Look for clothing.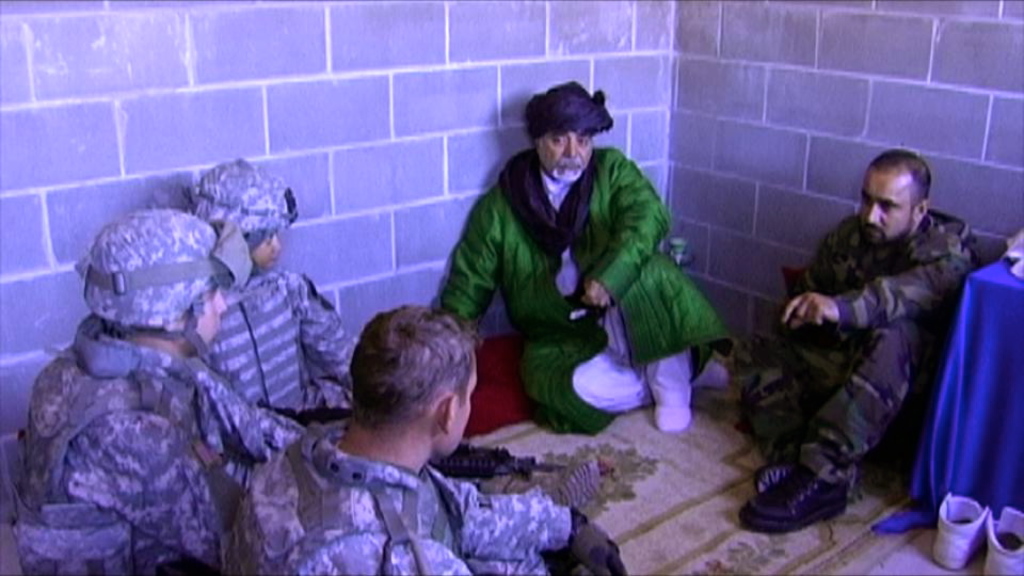
Found: (x1=202, y1=258, x2=362, y2=491).
